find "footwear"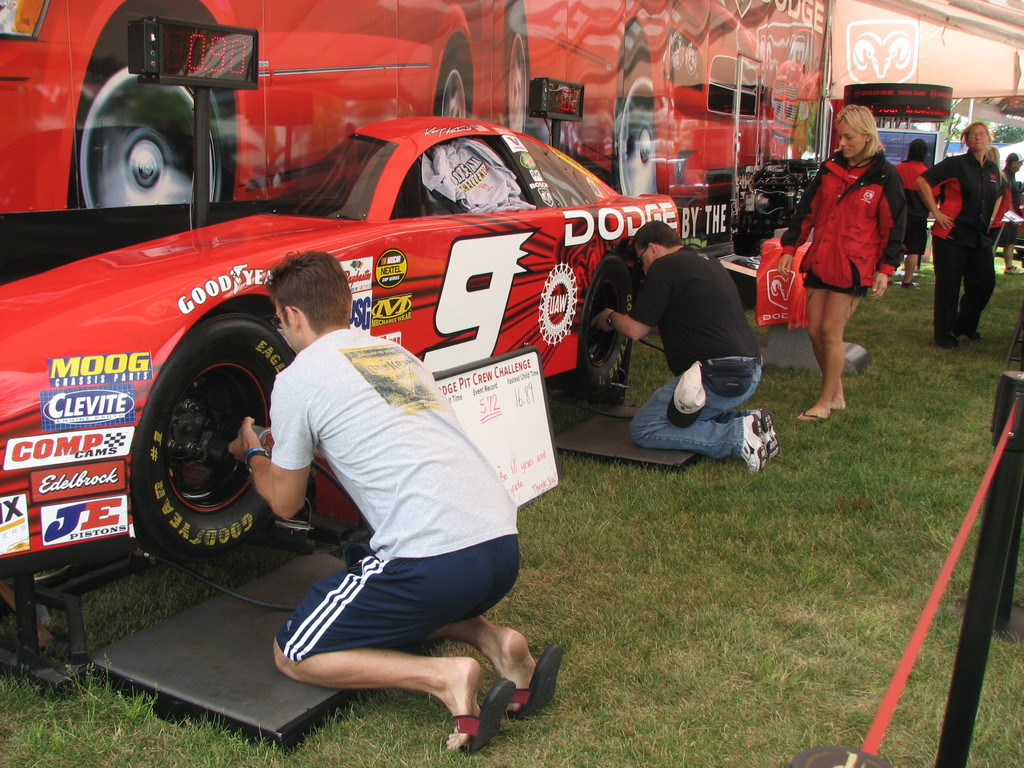
(738,415,771,474)
